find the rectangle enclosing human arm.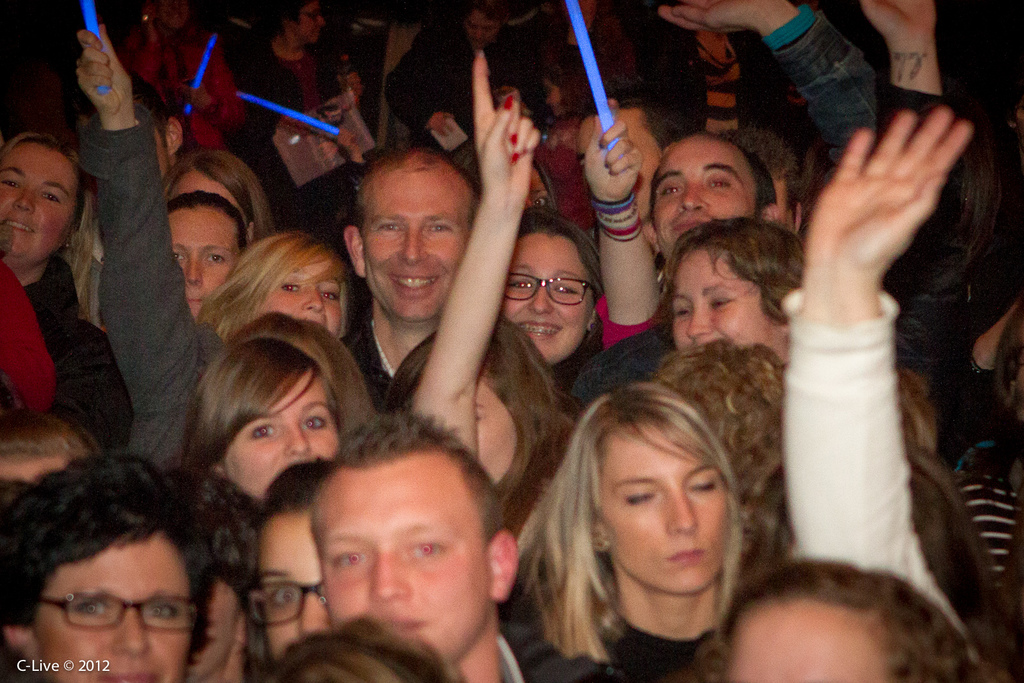
Rect(181, 36, 248, 137).
